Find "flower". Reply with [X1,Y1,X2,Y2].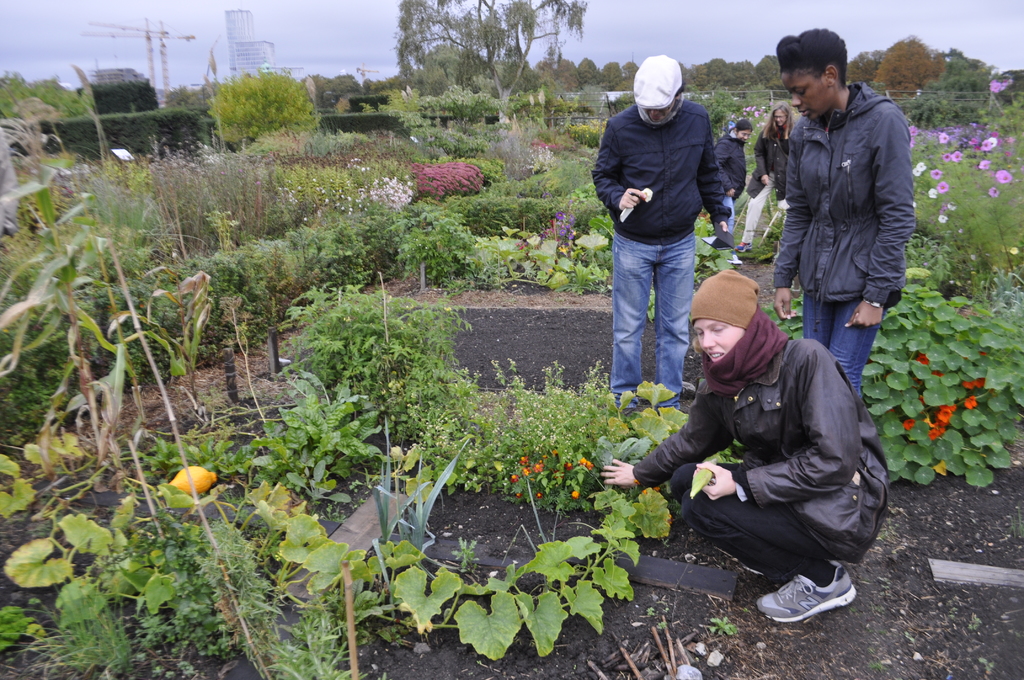
[927,186,941,202].
